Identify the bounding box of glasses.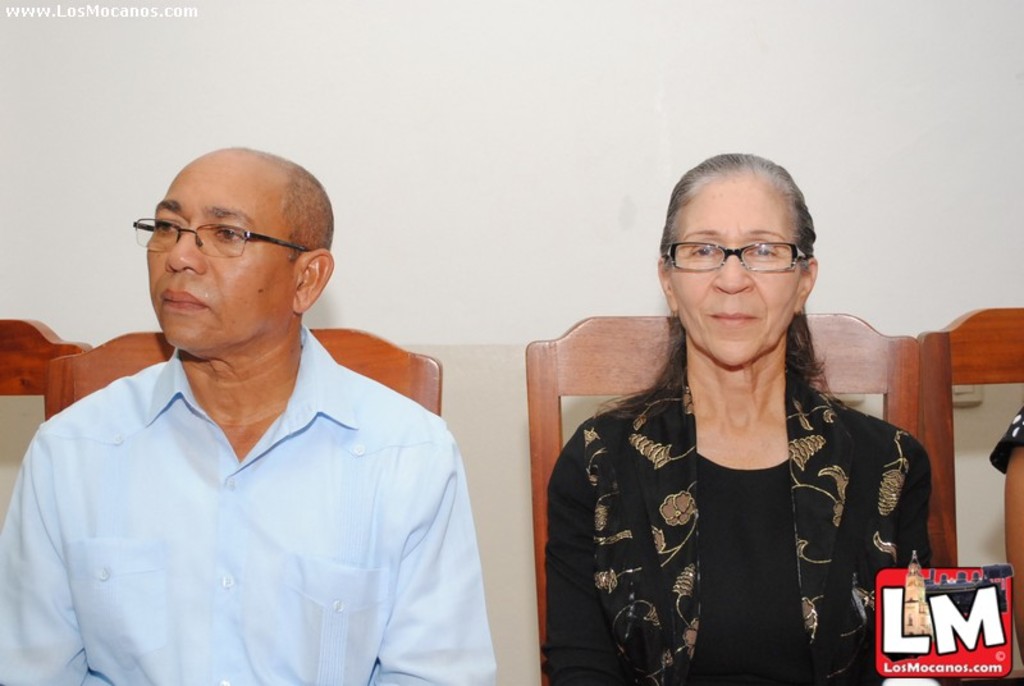
[left=653, top=232, right=819, bottom=282].
